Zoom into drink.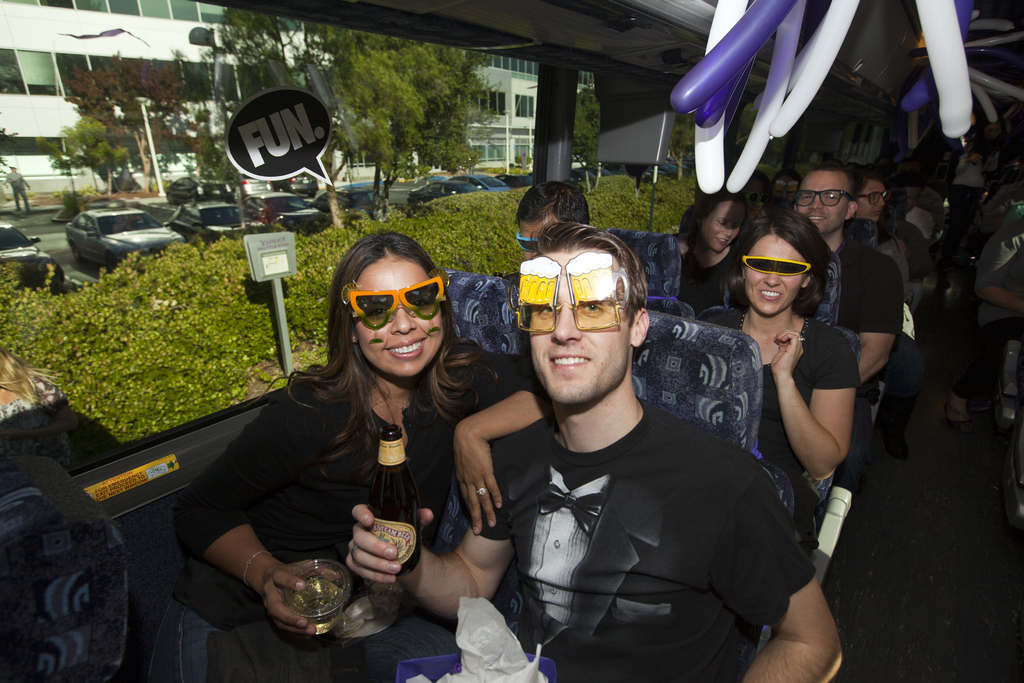
Zoom target: select_region(271, 561, 357, 652).
